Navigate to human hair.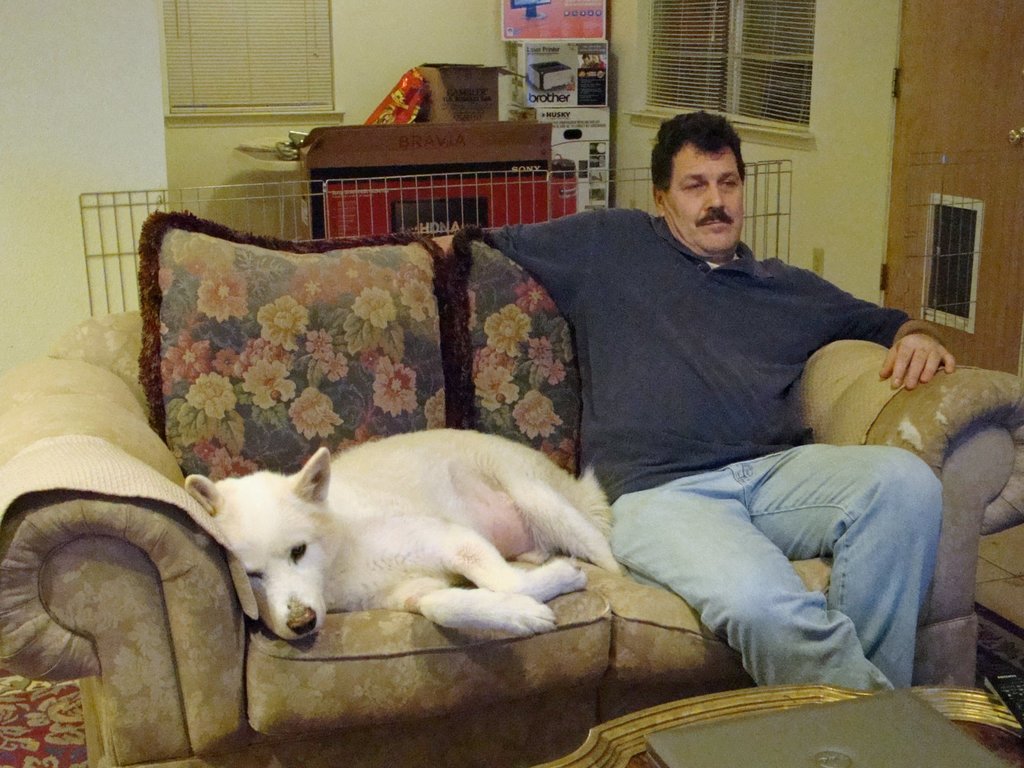
Navigation target: <region>648, 112, 750, 197</region>.
